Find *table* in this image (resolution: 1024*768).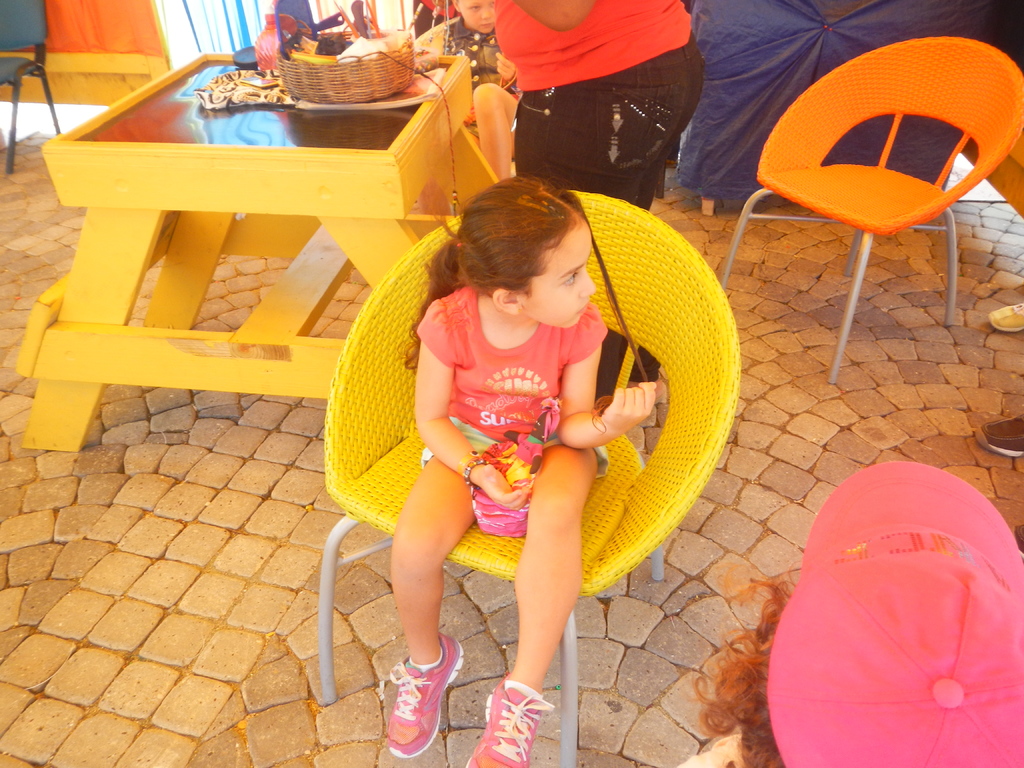
<region>20, 48, 497, 446</region>.
